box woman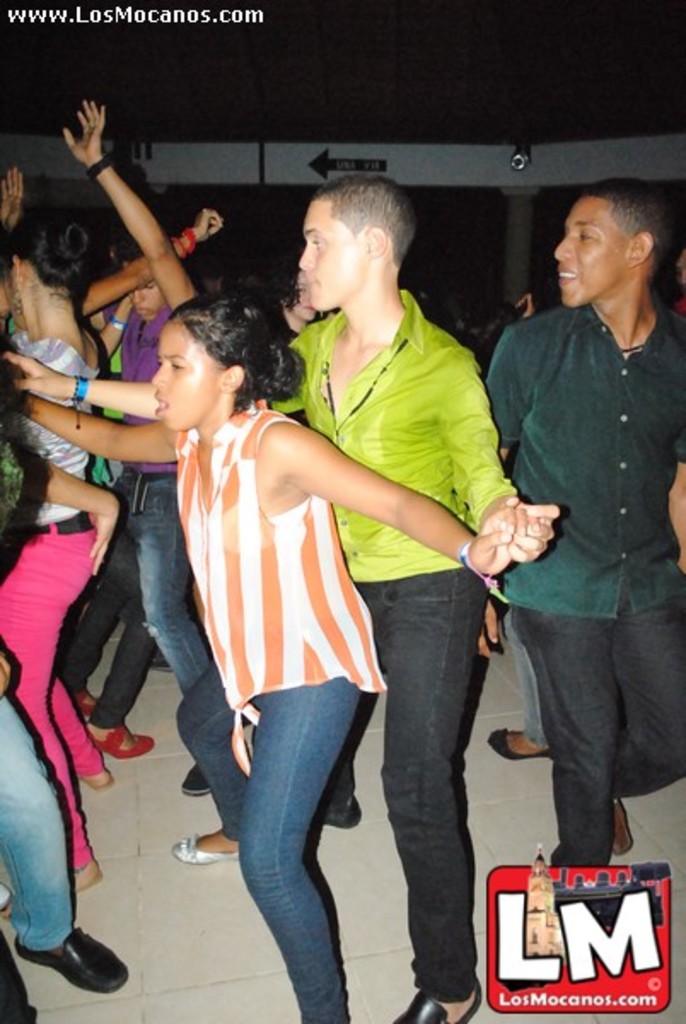
<region>0, 292, 544, 1022</region>
